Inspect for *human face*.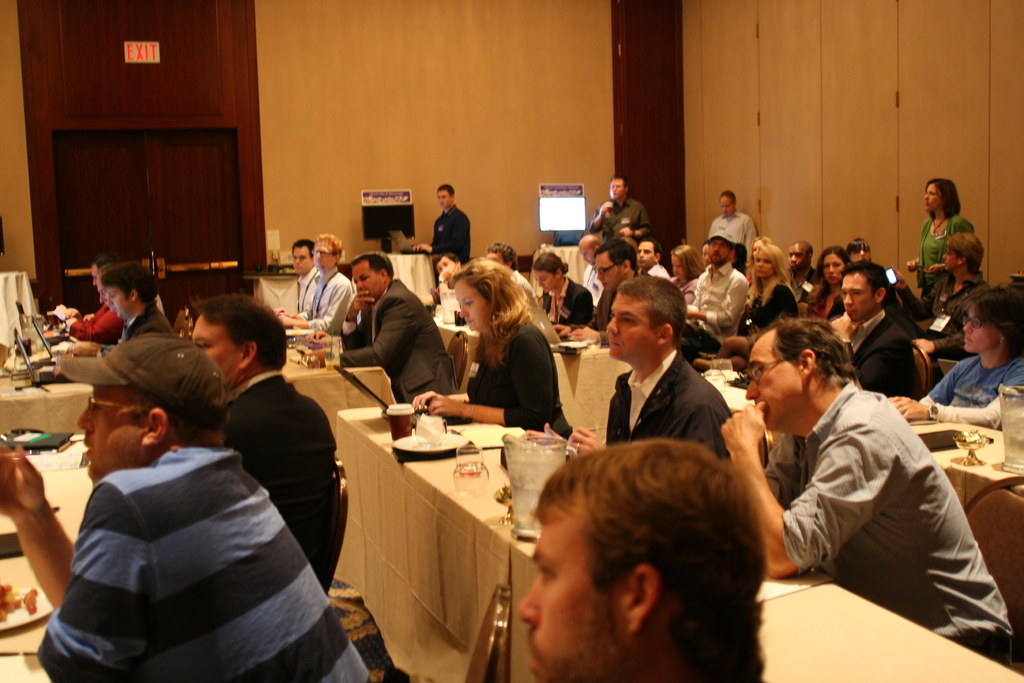
Inspection: [925,183,940,211].
